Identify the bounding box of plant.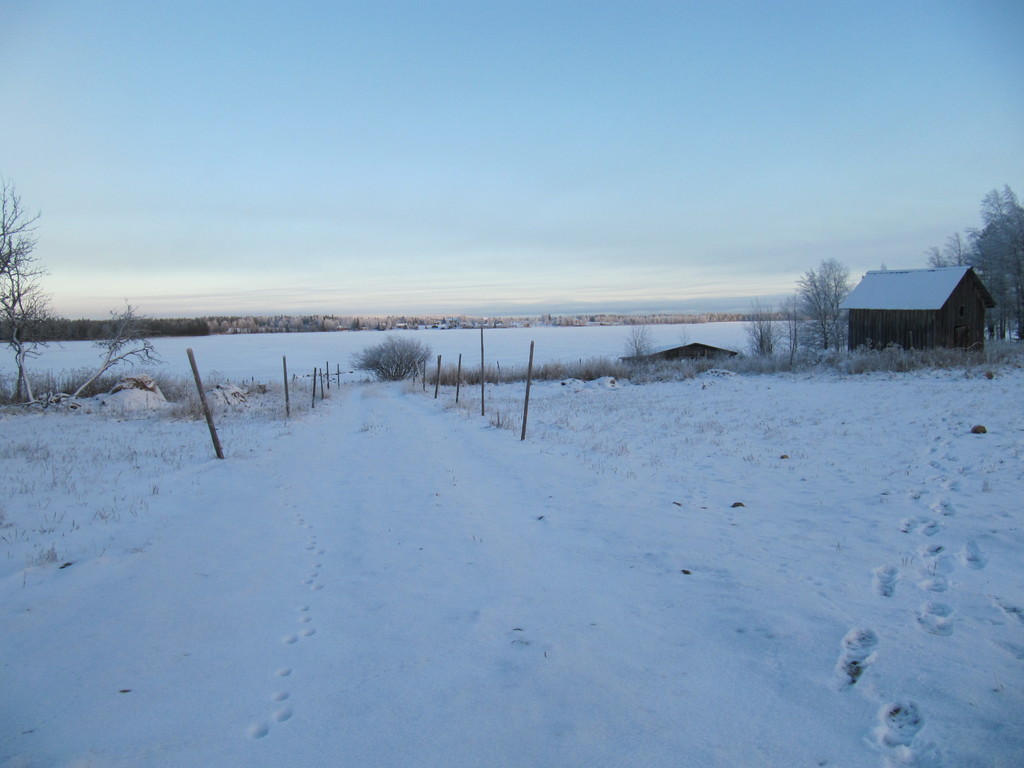
<bbox>91, 539, 108, 556</bbox>.
